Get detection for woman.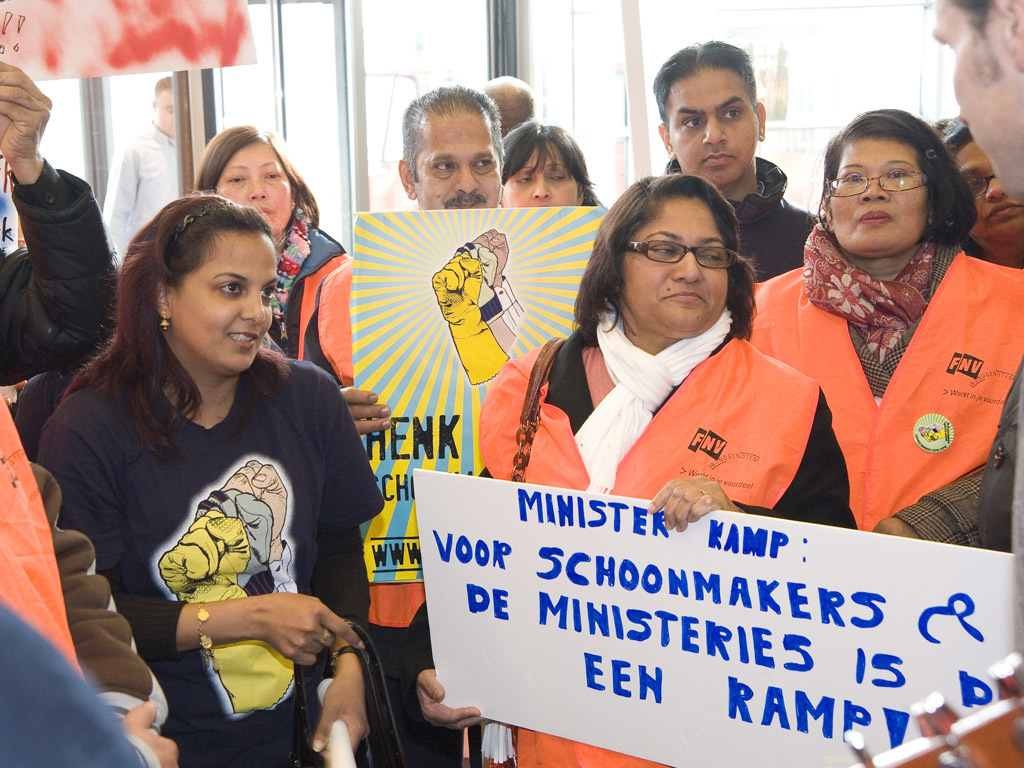
Detection: pyautogui.locateOnScreen(753, 77, 1009, 581).
